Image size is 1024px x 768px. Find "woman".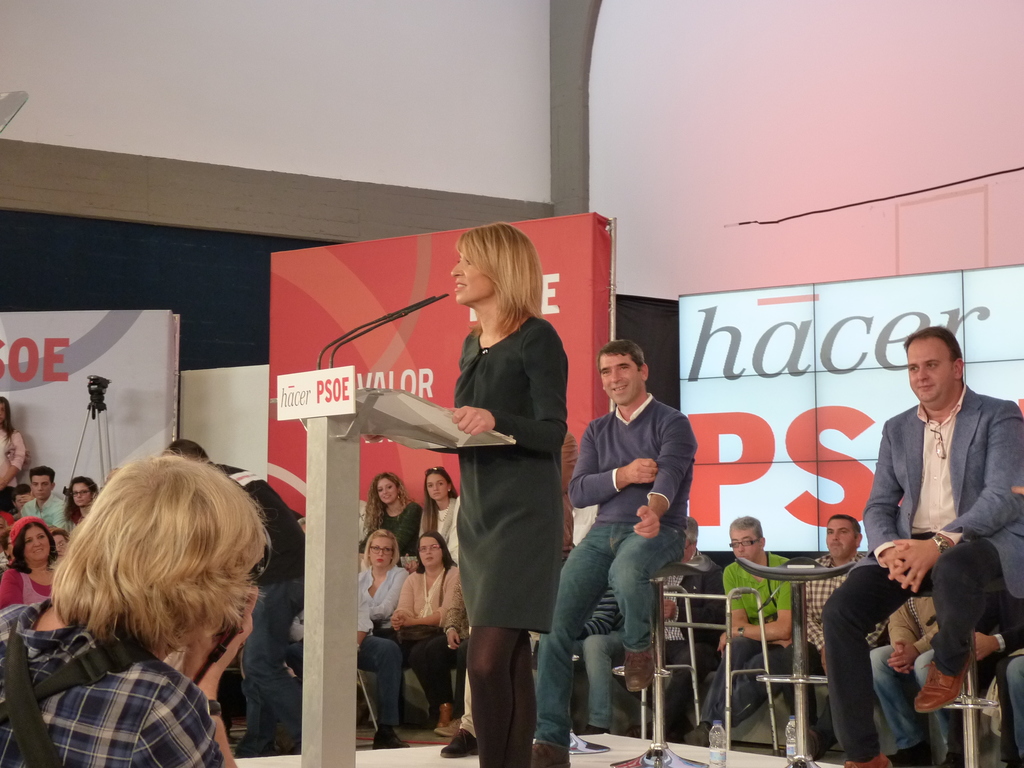
box(0, 390, 30, 490).
